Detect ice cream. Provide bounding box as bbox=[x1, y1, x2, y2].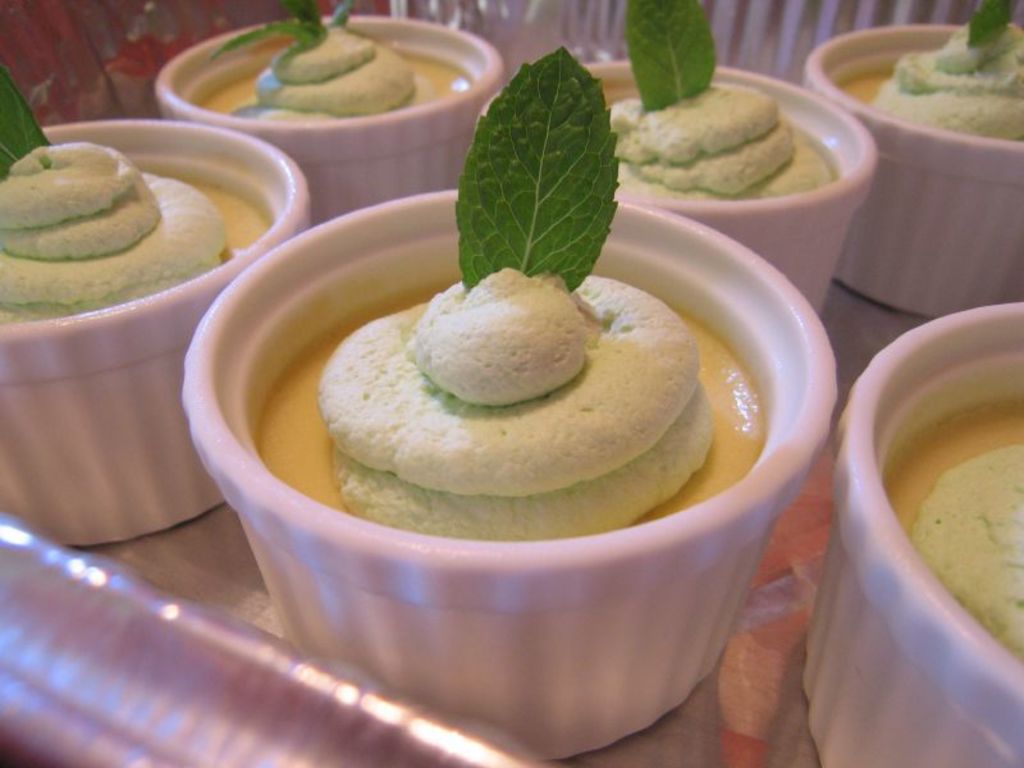
bbox=[398, 269, 616, 424].
